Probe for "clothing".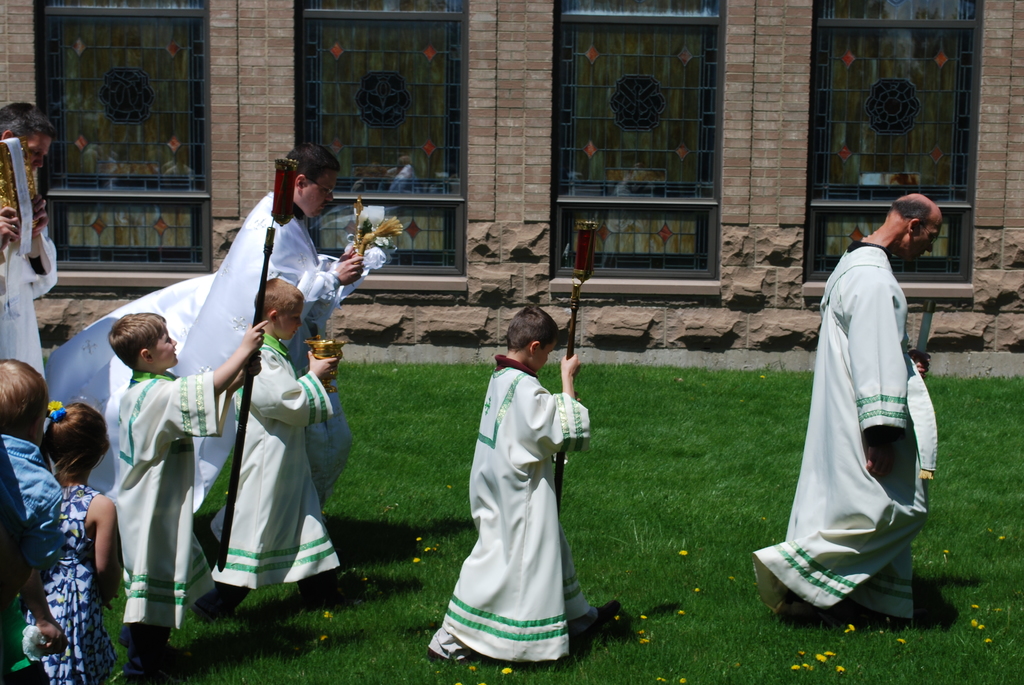
Probe result: x1=202, y1=333, x2=340, y2=619.
